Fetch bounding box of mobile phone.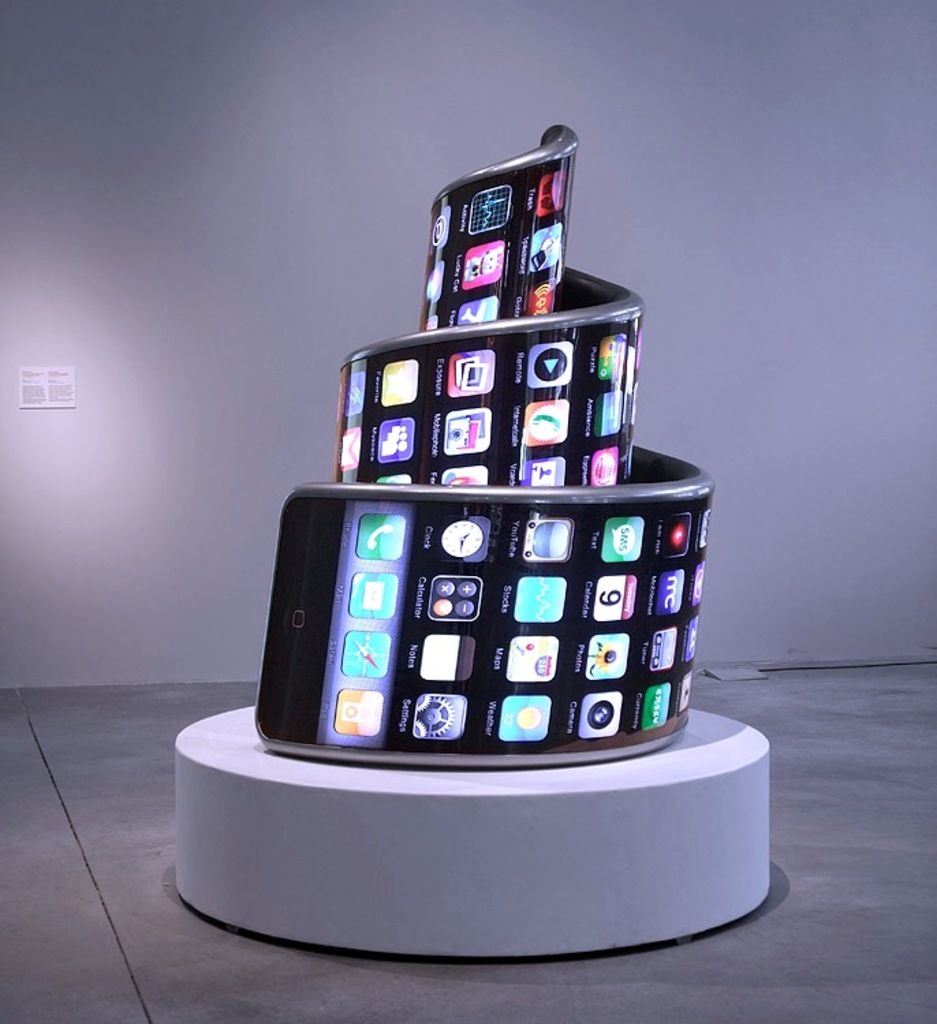
Bbox: 254,122,714,763.
